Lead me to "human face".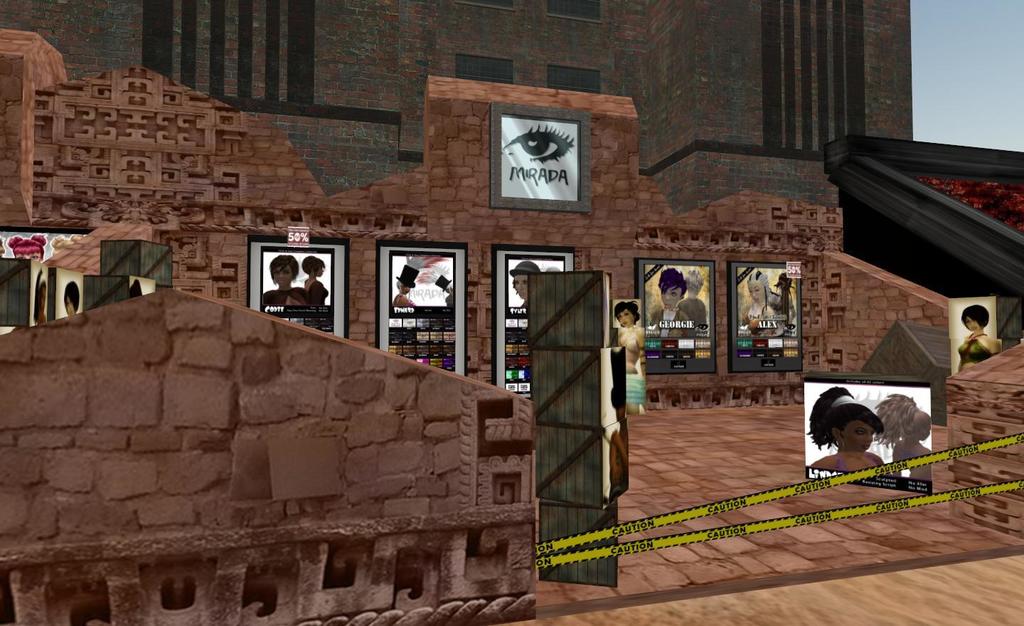
Lead to detection(660, 280, 686, 309).
